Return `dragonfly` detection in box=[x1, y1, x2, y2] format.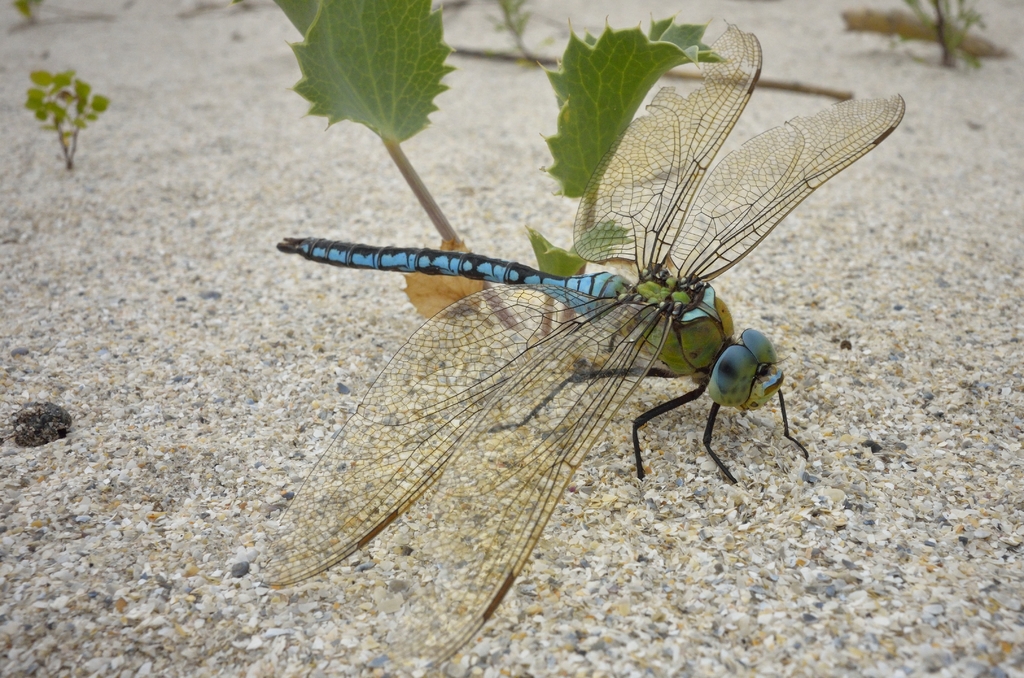
box=[280, 24, 906, 661].
